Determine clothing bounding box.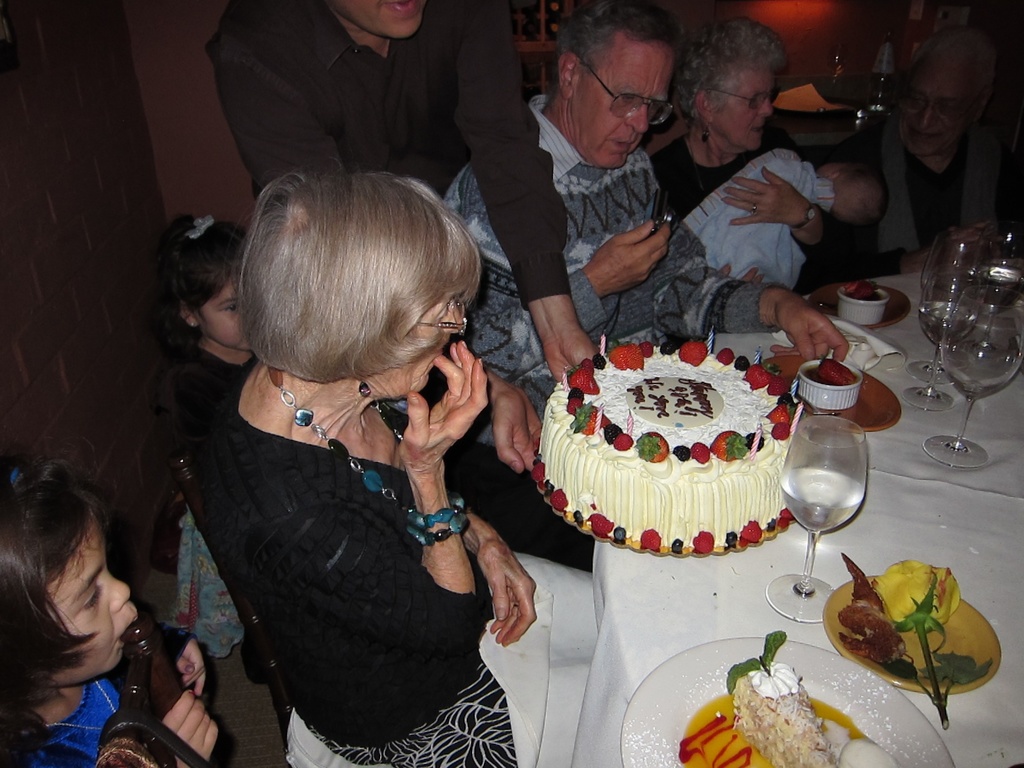
Determined: rect(6, 669, 172, 767).
